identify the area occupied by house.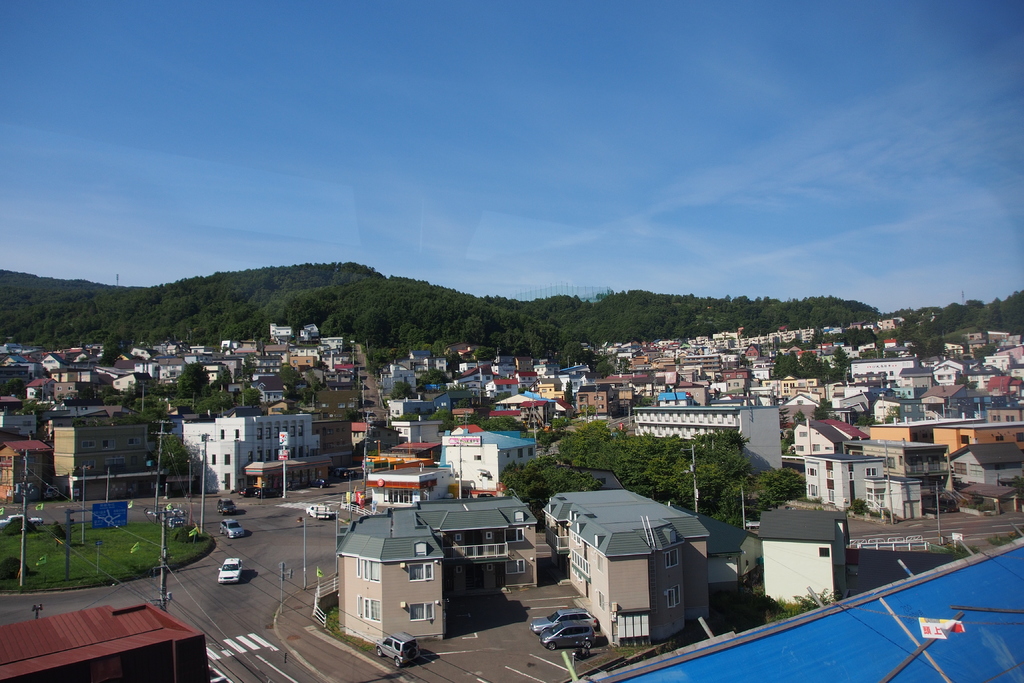
Area: left=972, top=391, right=1023, bottom=422.
